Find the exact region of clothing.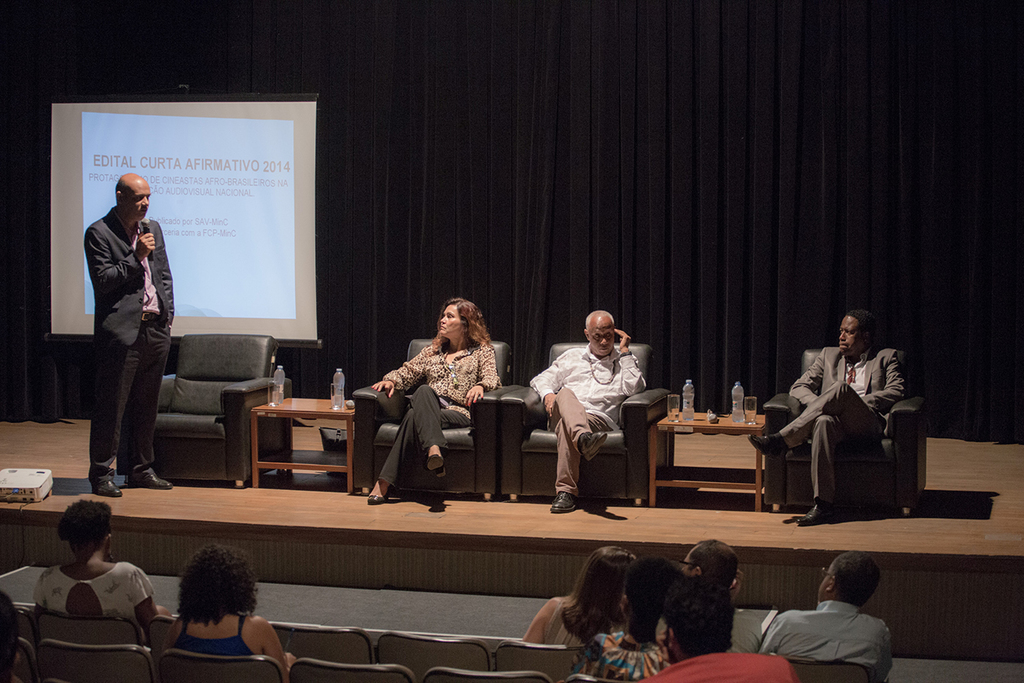
Exact region: [402,327,489,415].
